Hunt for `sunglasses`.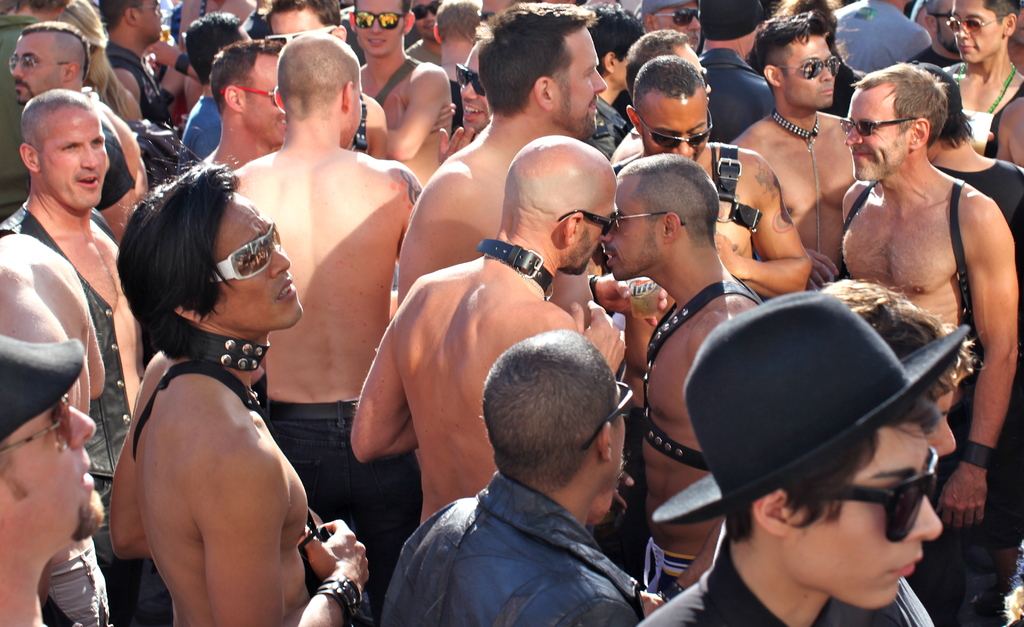
Hunted down at bbox(206, 225, 282, 287).
